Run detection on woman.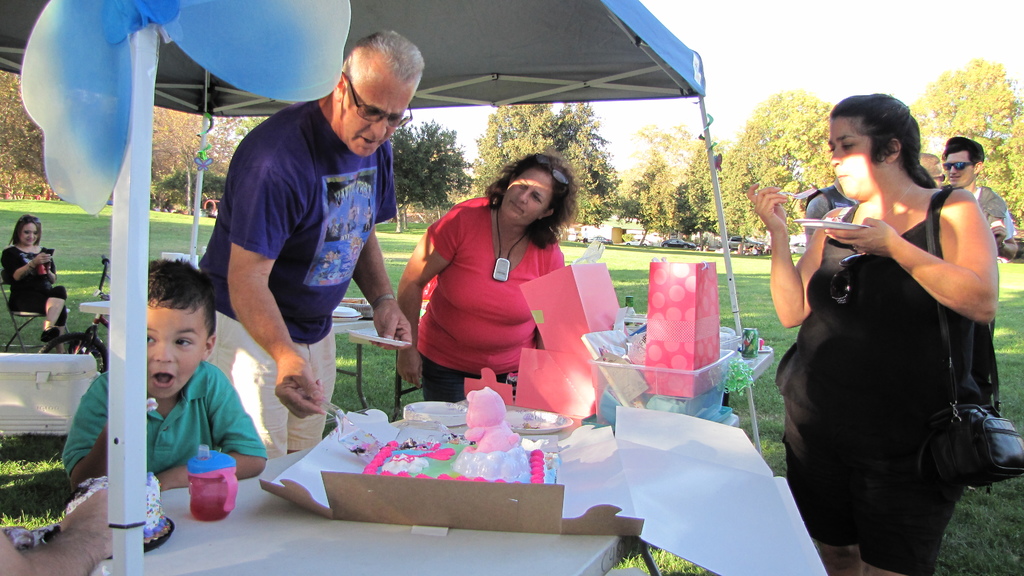
Result: [left=399, top=148, right=609, bottom=417].
